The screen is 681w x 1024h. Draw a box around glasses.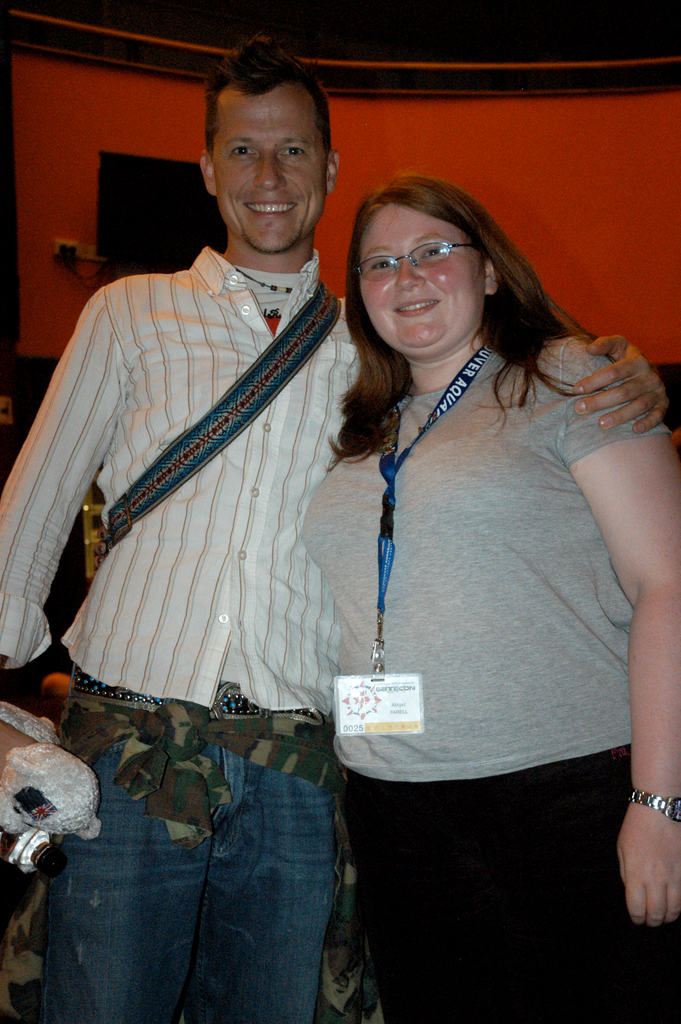
<box>351,236,484,290</box>.
